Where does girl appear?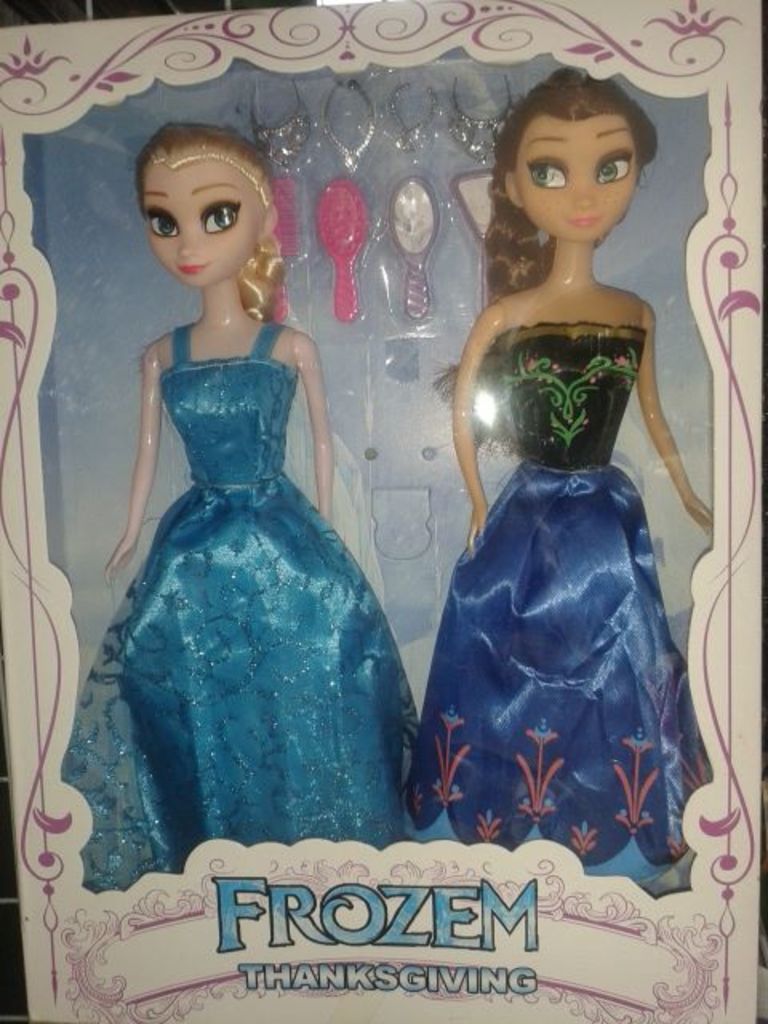
Appears at BBox(66, 106, 432, 899).
